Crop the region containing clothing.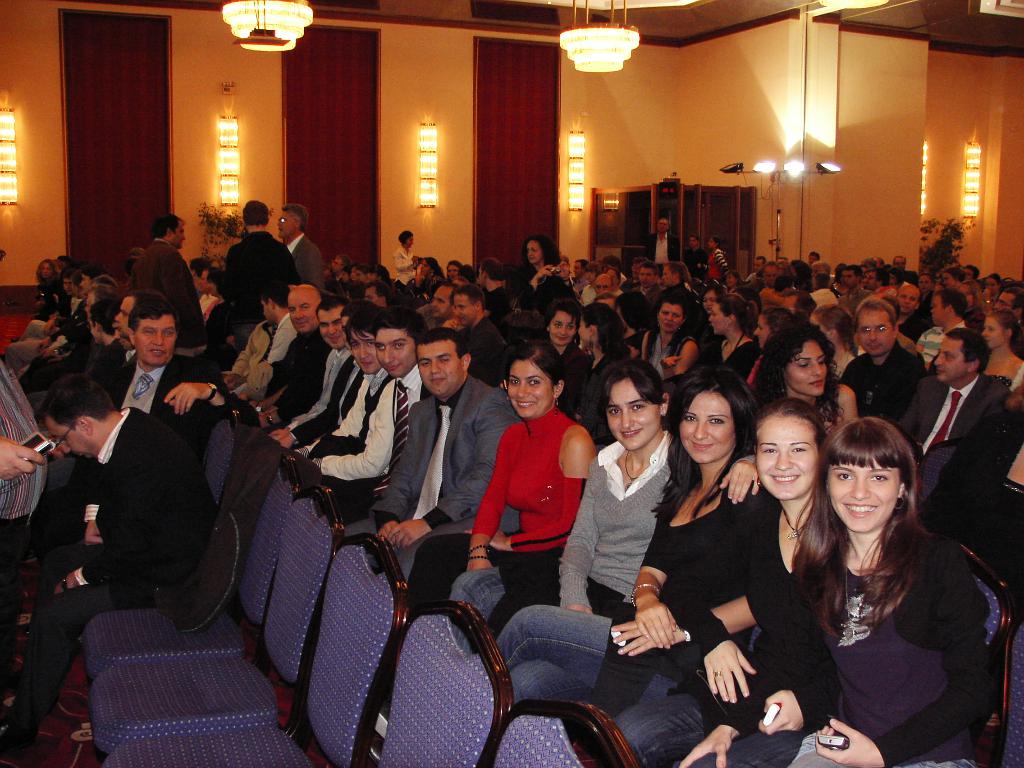
Crop region: Rect(420, 275, 446, 299).
